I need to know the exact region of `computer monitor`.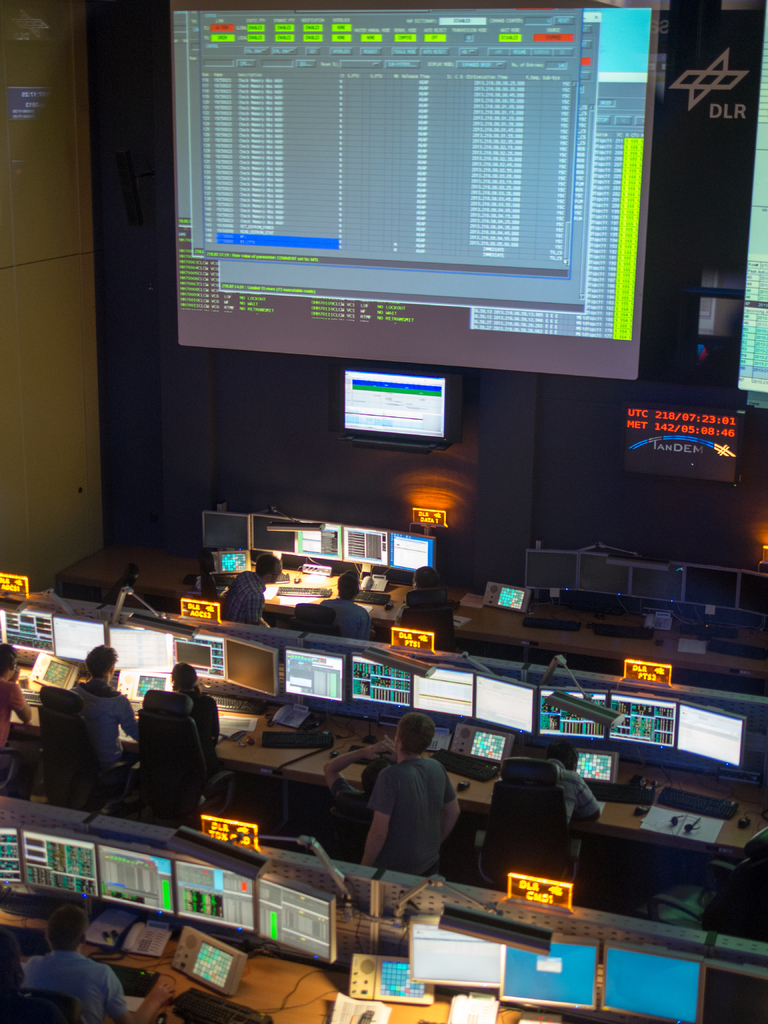
Region: x1=520 y1=550 x2=580 y2=613.
